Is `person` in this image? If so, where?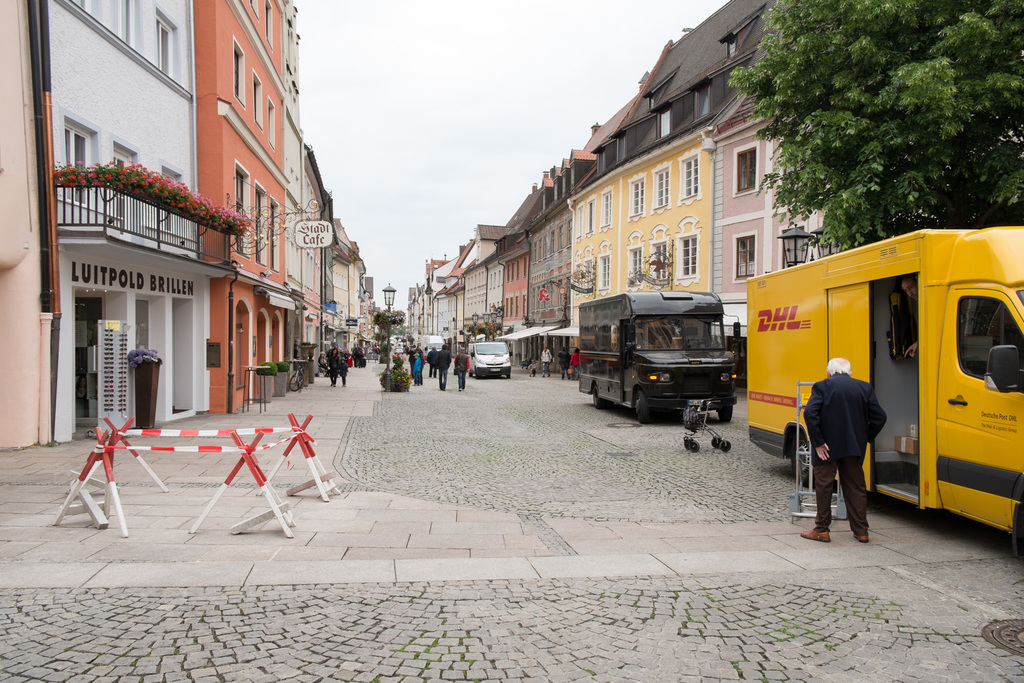
Yes, at [340,357,349,388].
